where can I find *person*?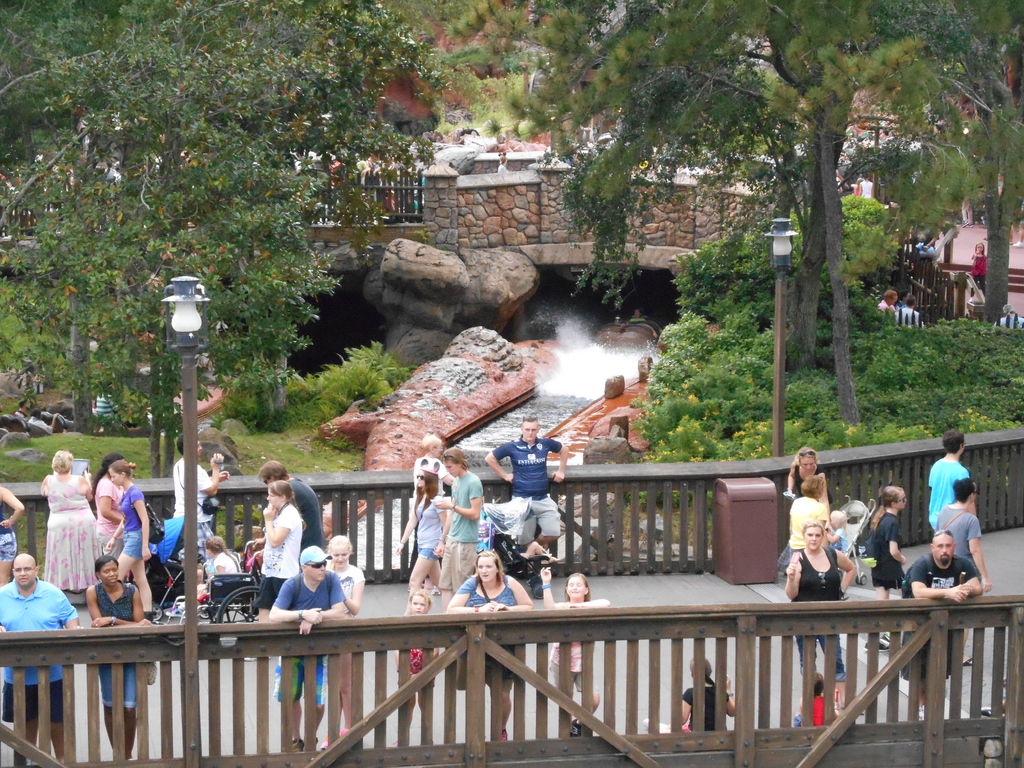
You can find it at x1=33, y1=411, x2=70, y2=436.
